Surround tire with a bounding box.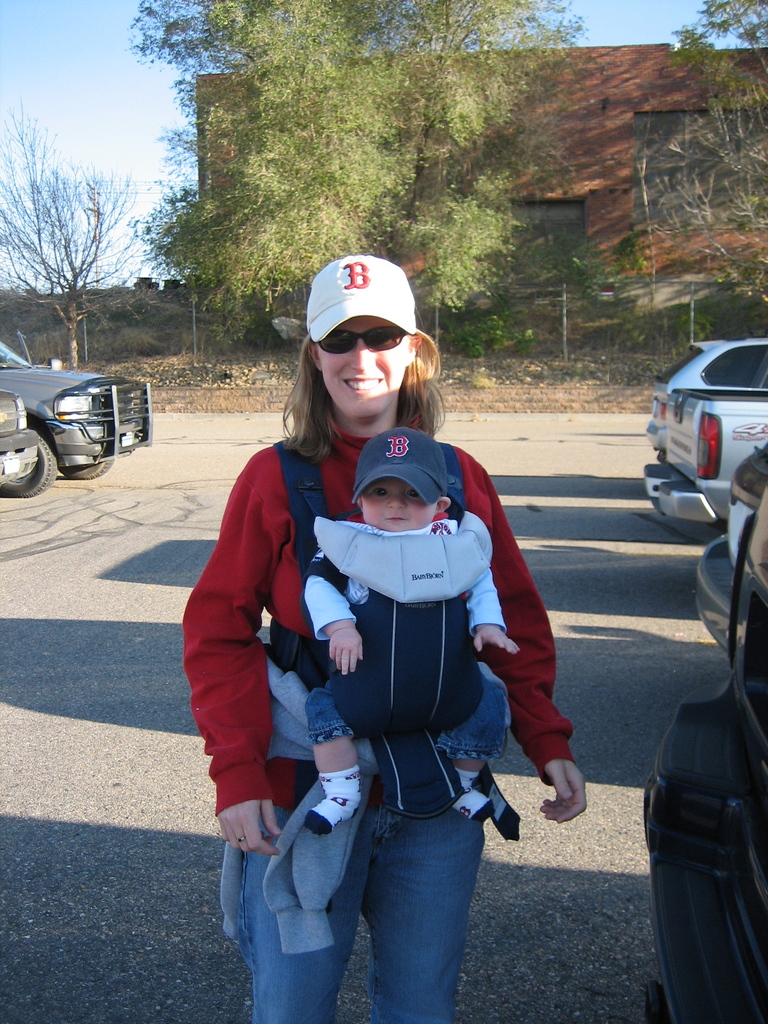
[x1=62, y1=452, x2=111, y2=477].
